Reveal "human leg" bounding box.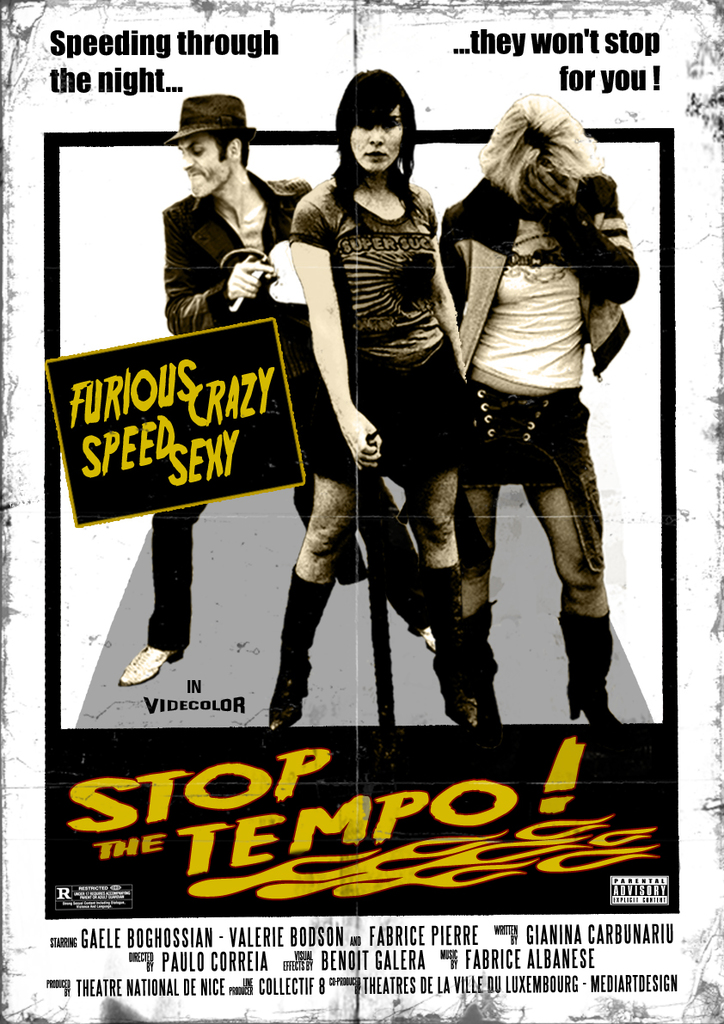
Revealed: {"left": 270, "top": 477, "right": 360, "bottom": 733}.
